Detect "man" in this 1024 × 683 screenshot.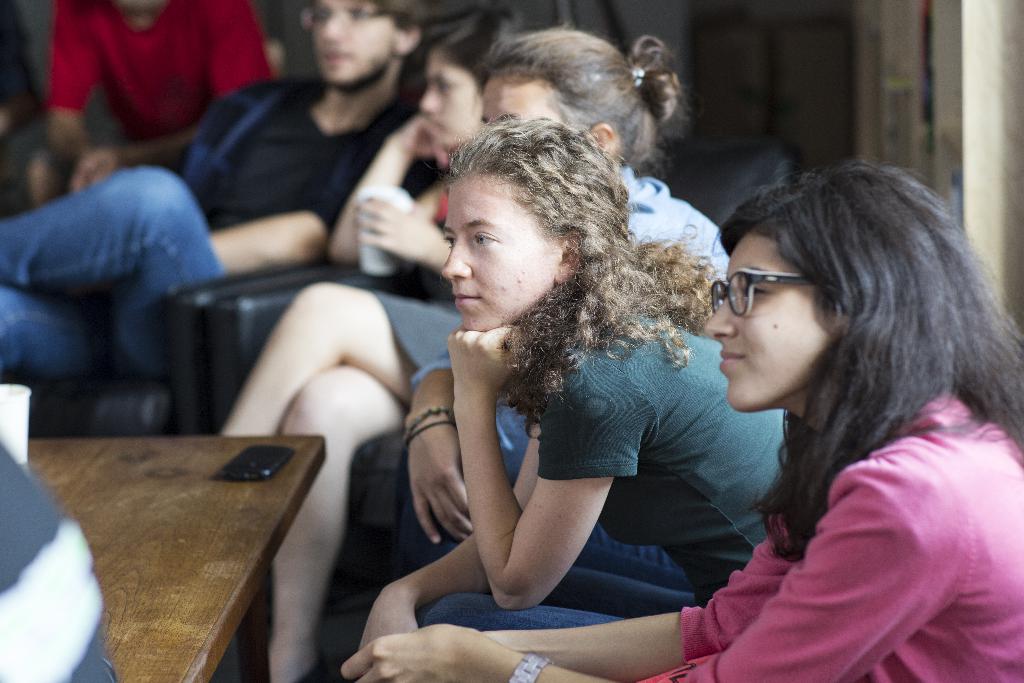
Detection: {"left": 0, "top": 0, "right": 422, "bottom": 439}.
